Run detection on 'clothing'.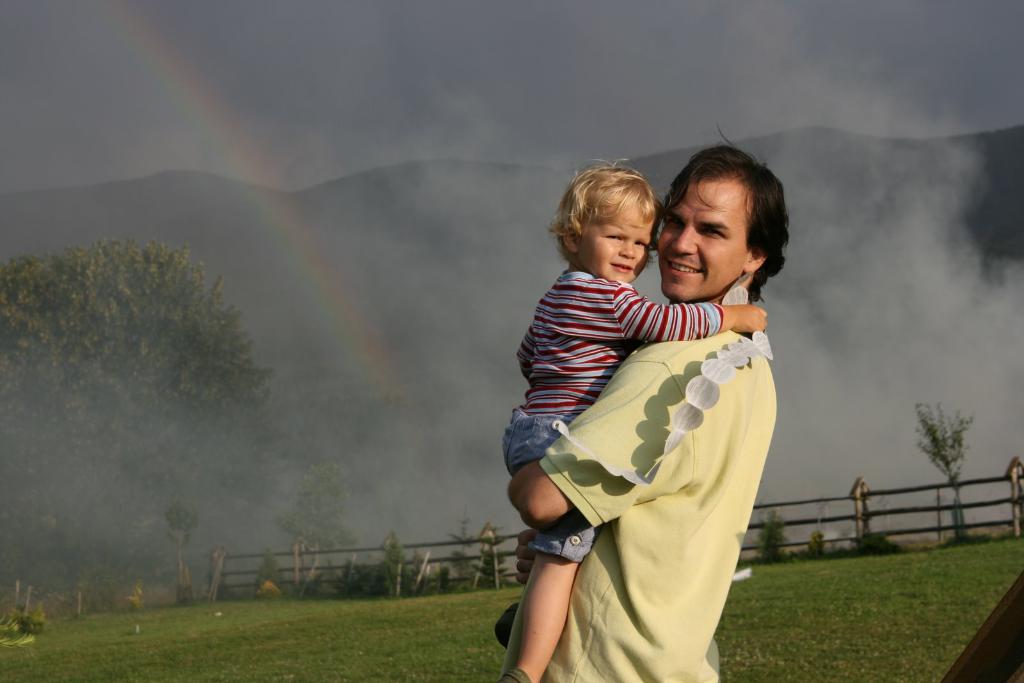
Result: [left=499, top=257, right=724, bottom=565].
